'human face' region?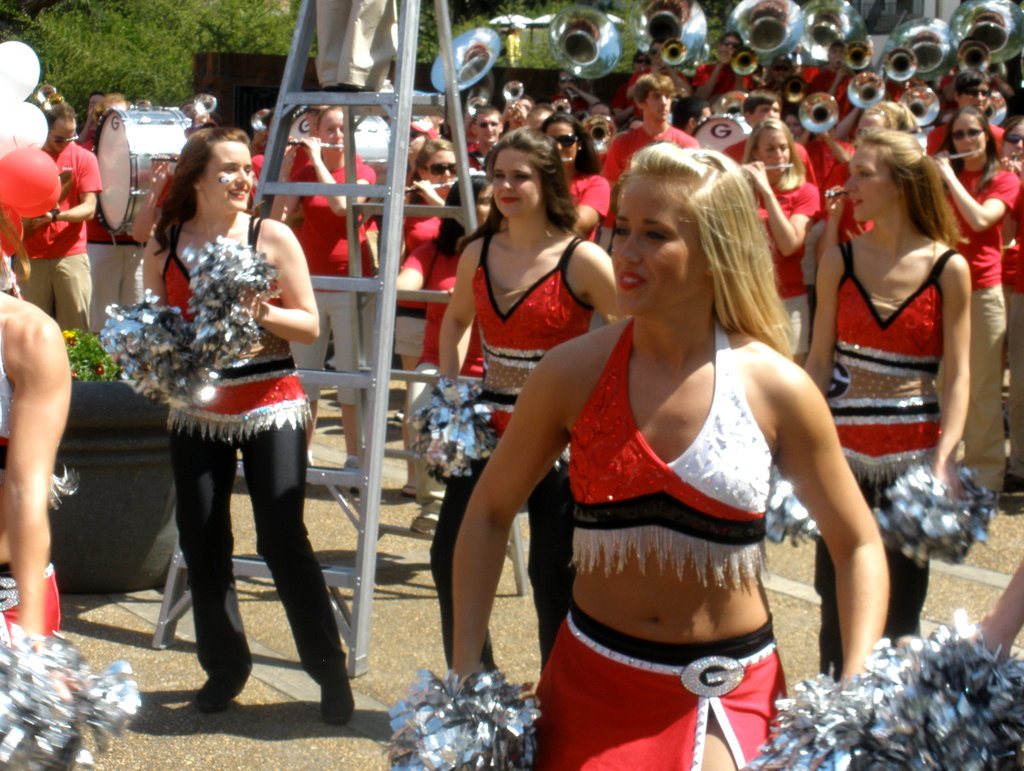
612 173 708 304
